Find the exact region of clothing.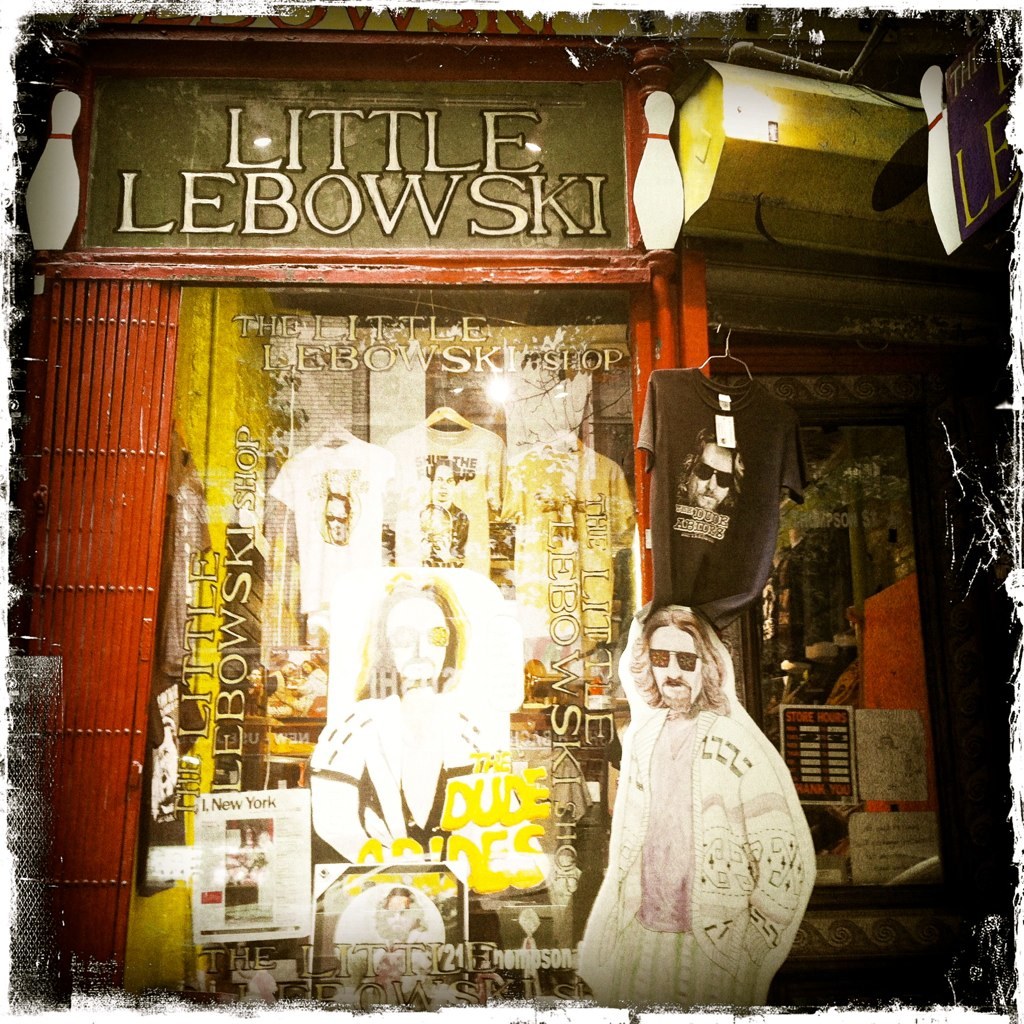
Exact region: x1=569 y1=636 x2=828 y2=1001.
